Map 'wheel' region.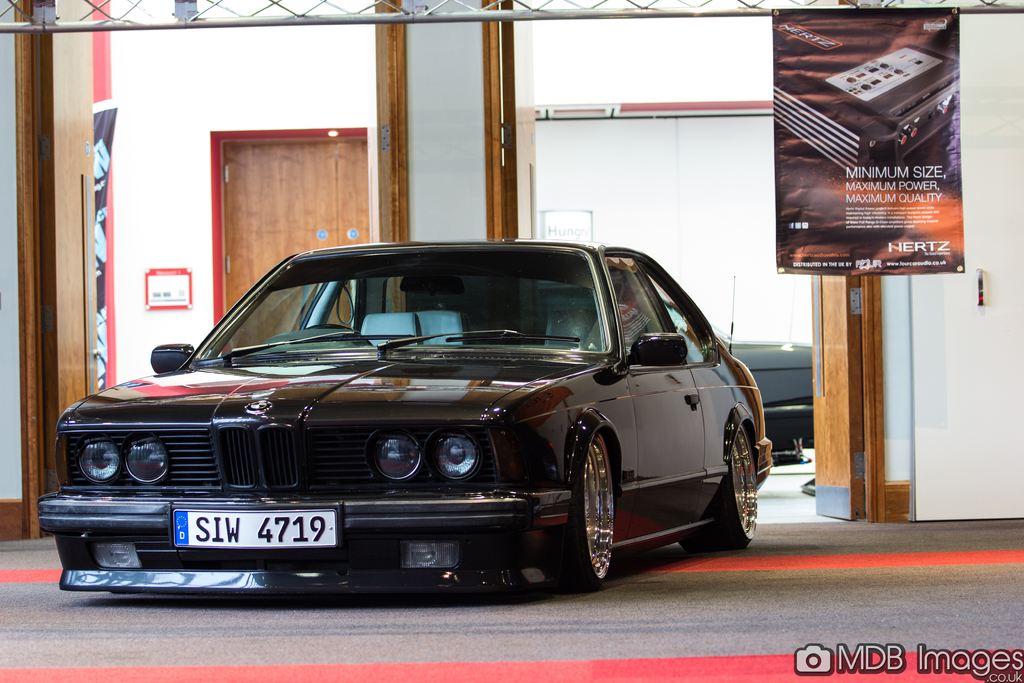
Mapped to BBox(677, 421, 760, 552).
